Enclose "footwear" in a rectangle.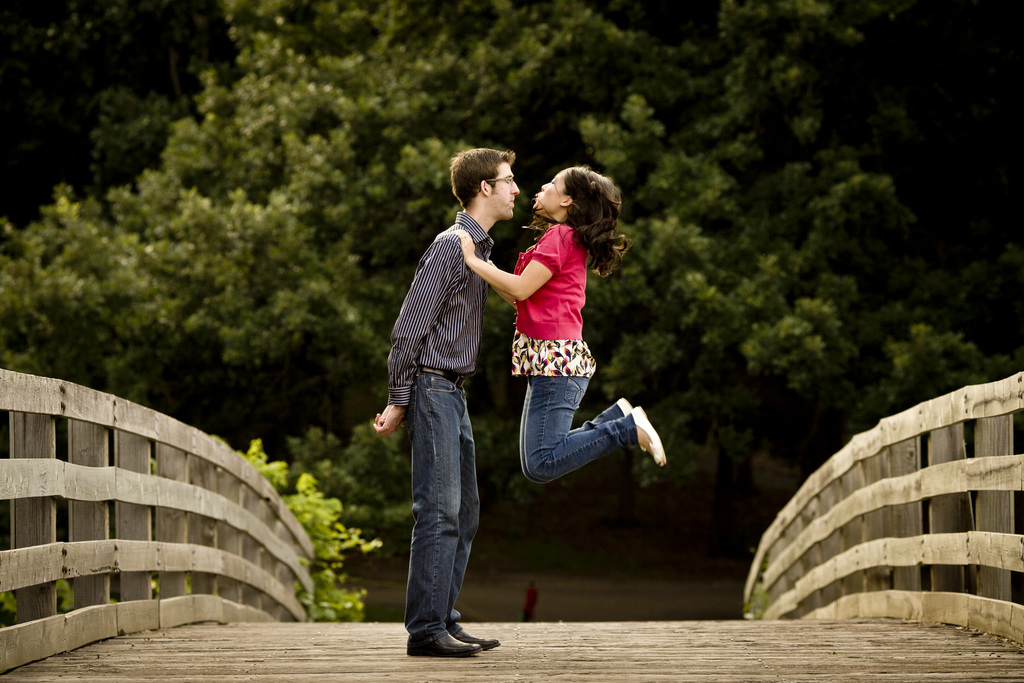
rect(446, 611, 500, 651).
